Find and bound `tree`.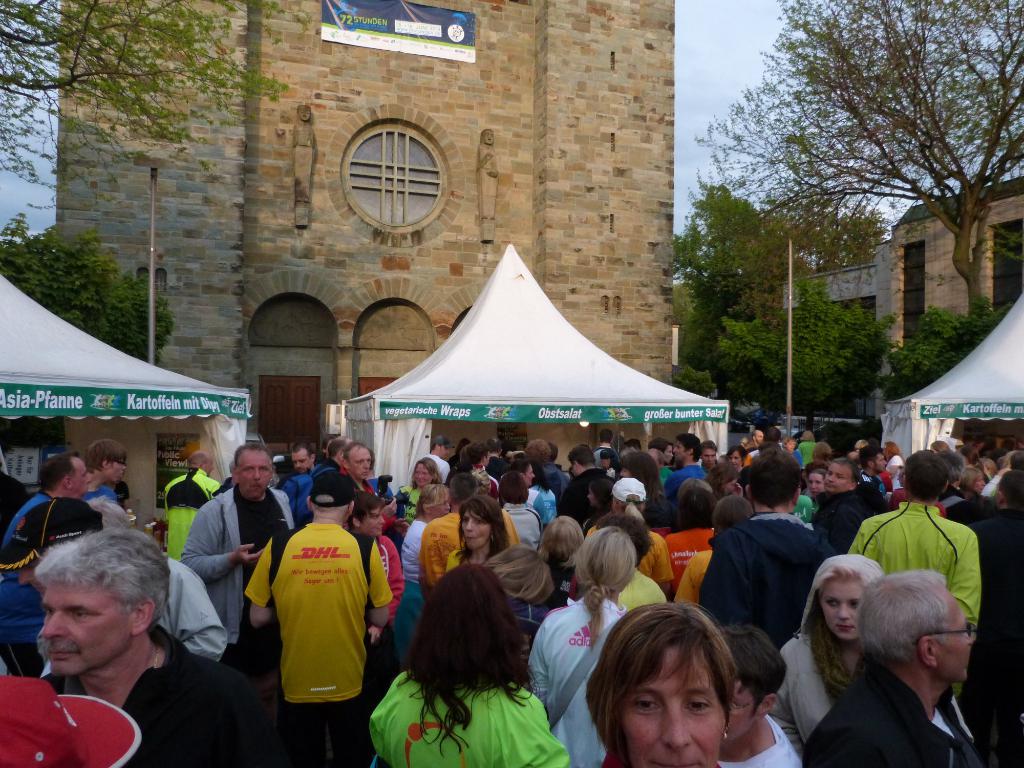
Bound: [863,289,1000,425].
